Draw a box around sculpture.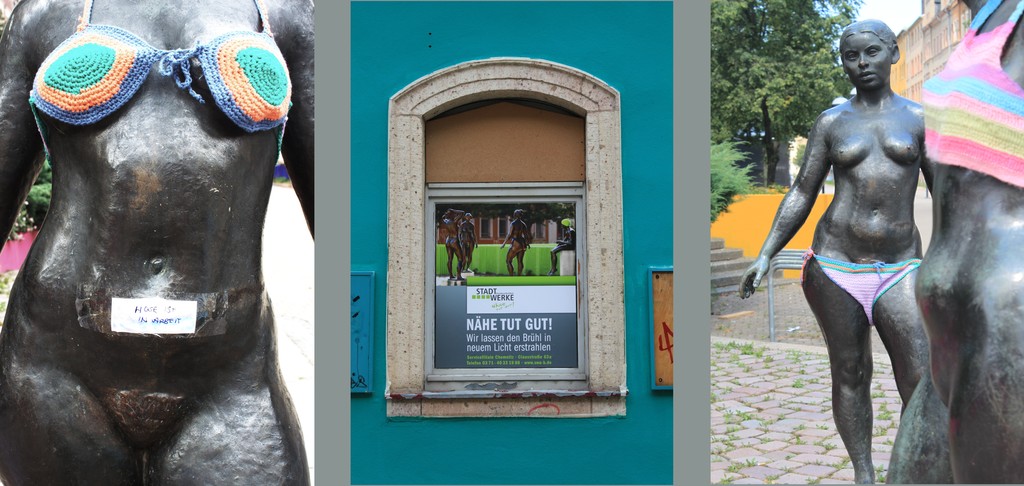
left=887, top=0, right=1023, bottom=485.
